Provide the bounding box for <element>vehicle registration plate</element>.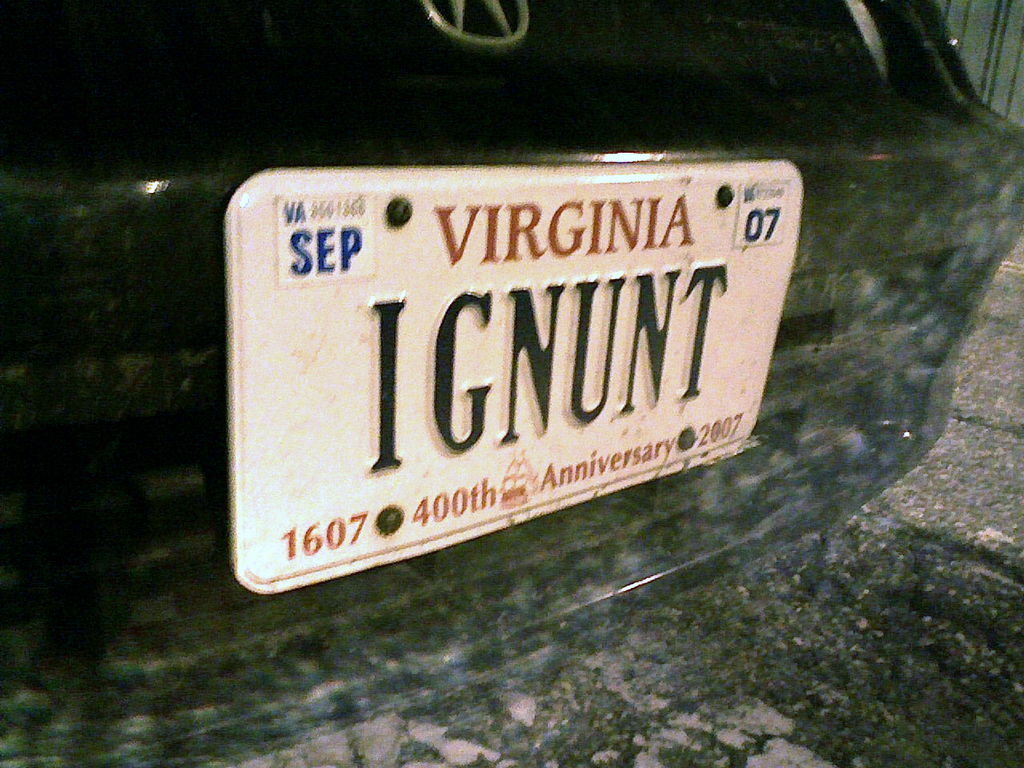
221 163 807 597.
